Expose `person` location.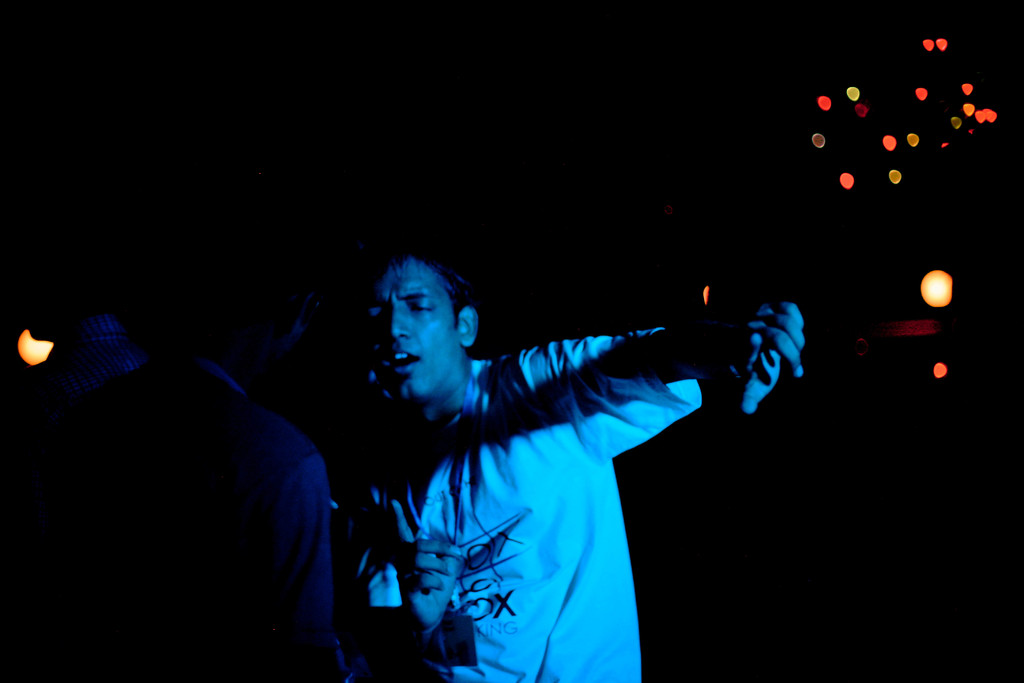
Exposed at pyautogui.locateOnScreen(24, 233, 357, 682).
